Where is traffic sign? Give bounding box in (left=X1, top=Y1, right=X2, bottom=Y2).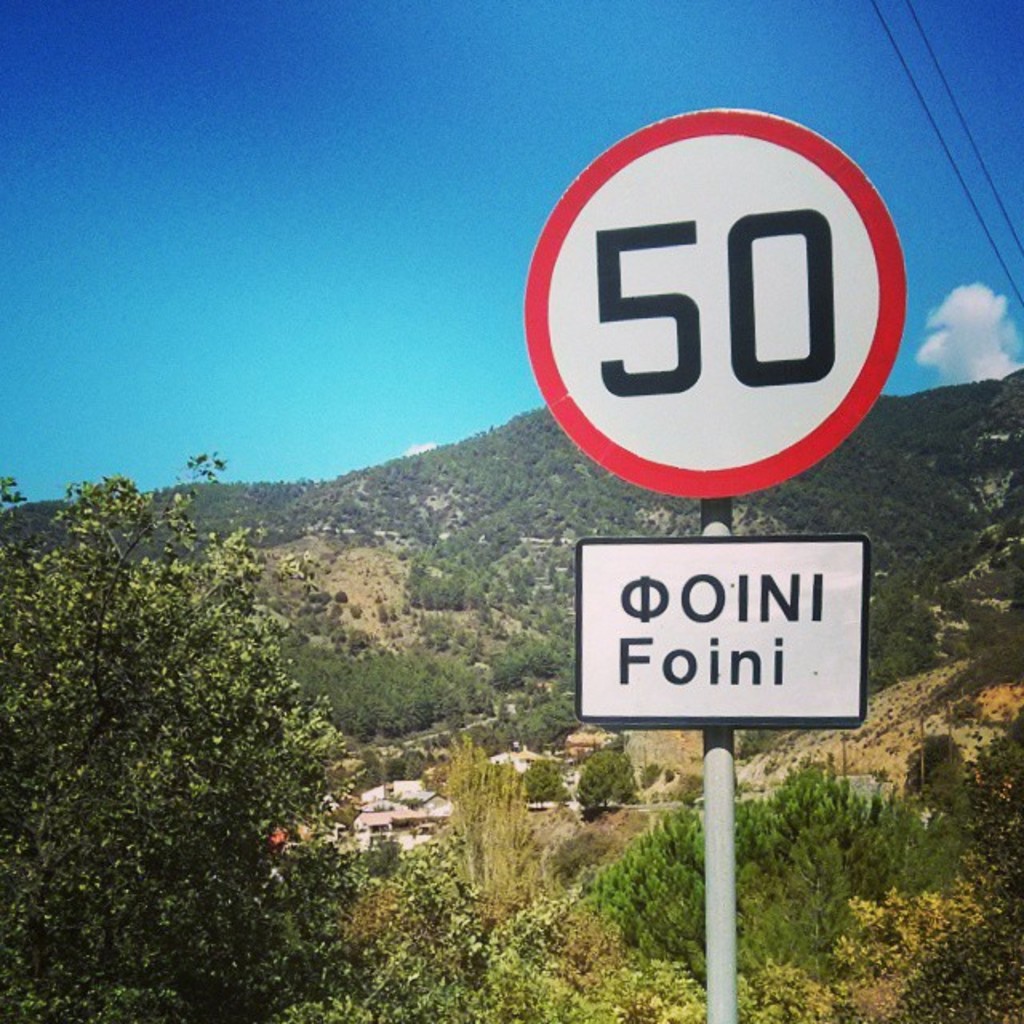
(left=526, top=109, right=910, bottom=498).
